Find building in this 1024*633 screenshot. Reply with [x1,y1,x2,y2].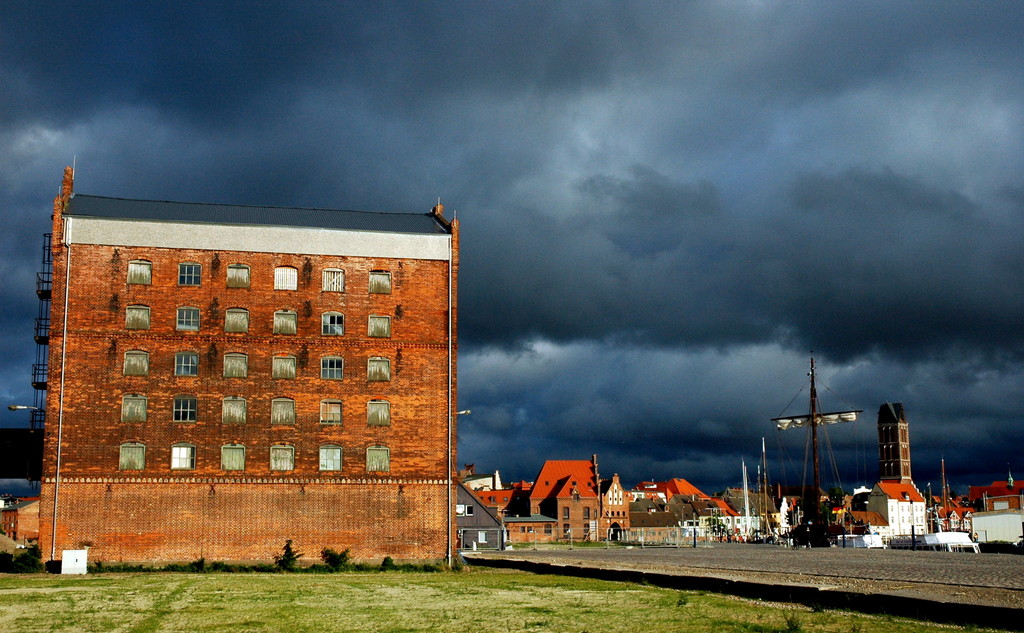
[839,486,926,554].
